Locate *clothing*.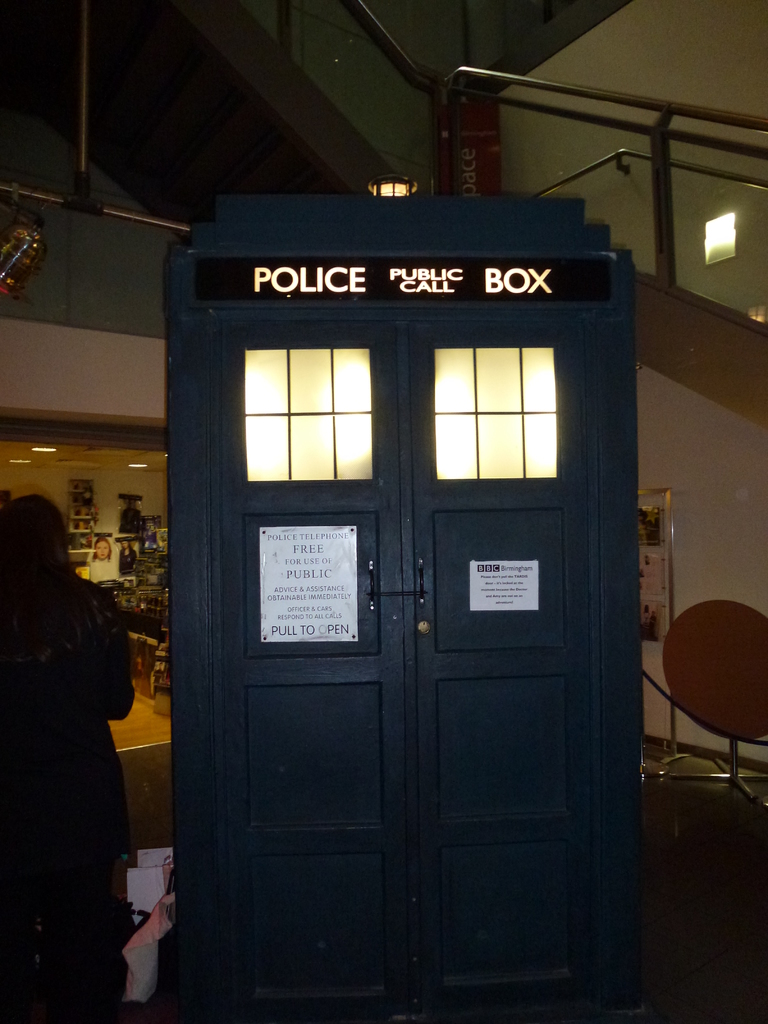
Bounding box: (left=0, top=574, right=135, bottom=1023).
